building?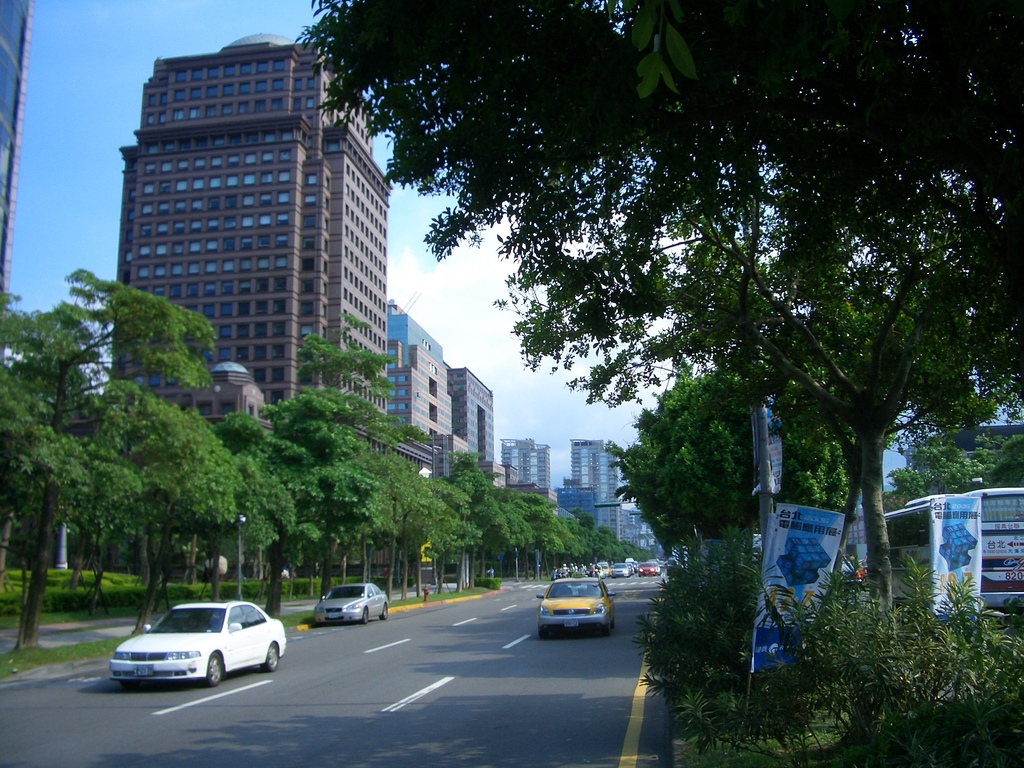
bbox(385, 300, 451, 478)
